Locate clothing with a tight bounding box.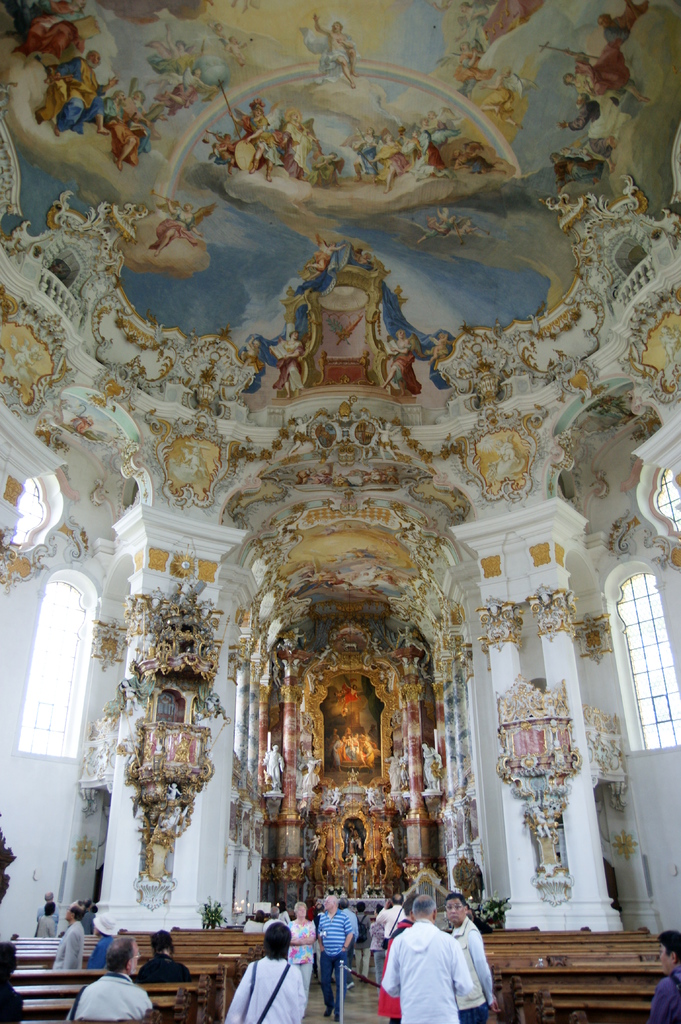
bbox=(47, 902, 88, 979).
